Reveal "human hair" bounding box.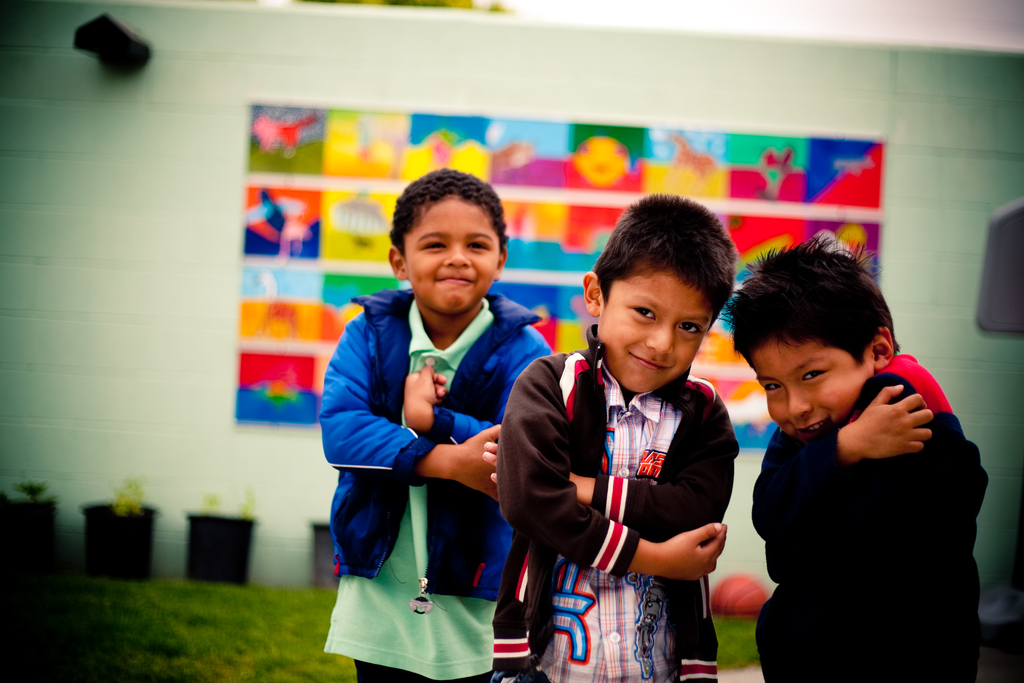
Revealed: detection(718, 233, 899, 368).
